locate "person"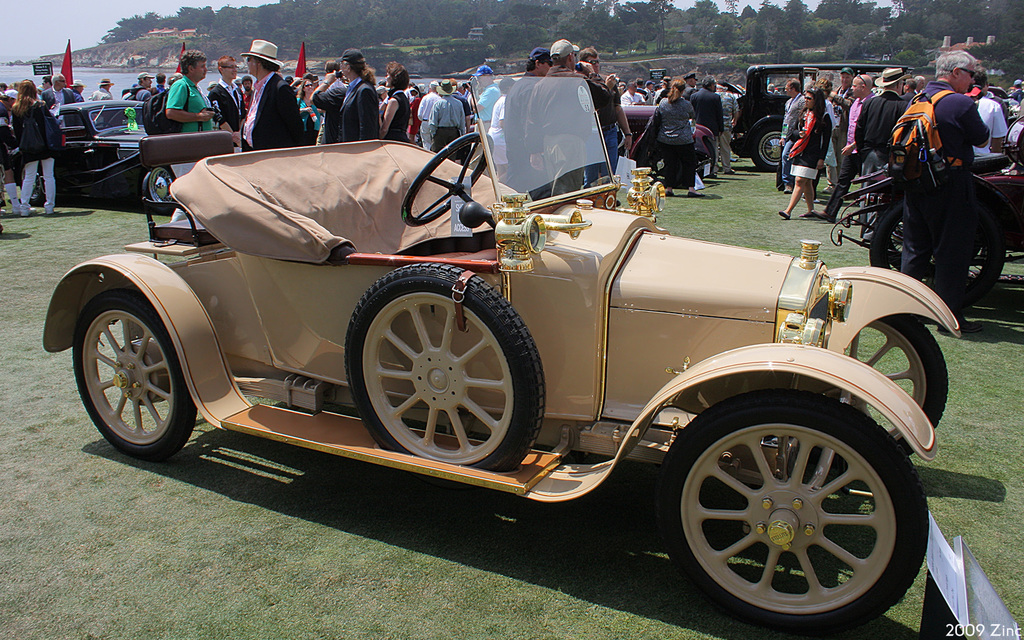
(157,56,219,140)
